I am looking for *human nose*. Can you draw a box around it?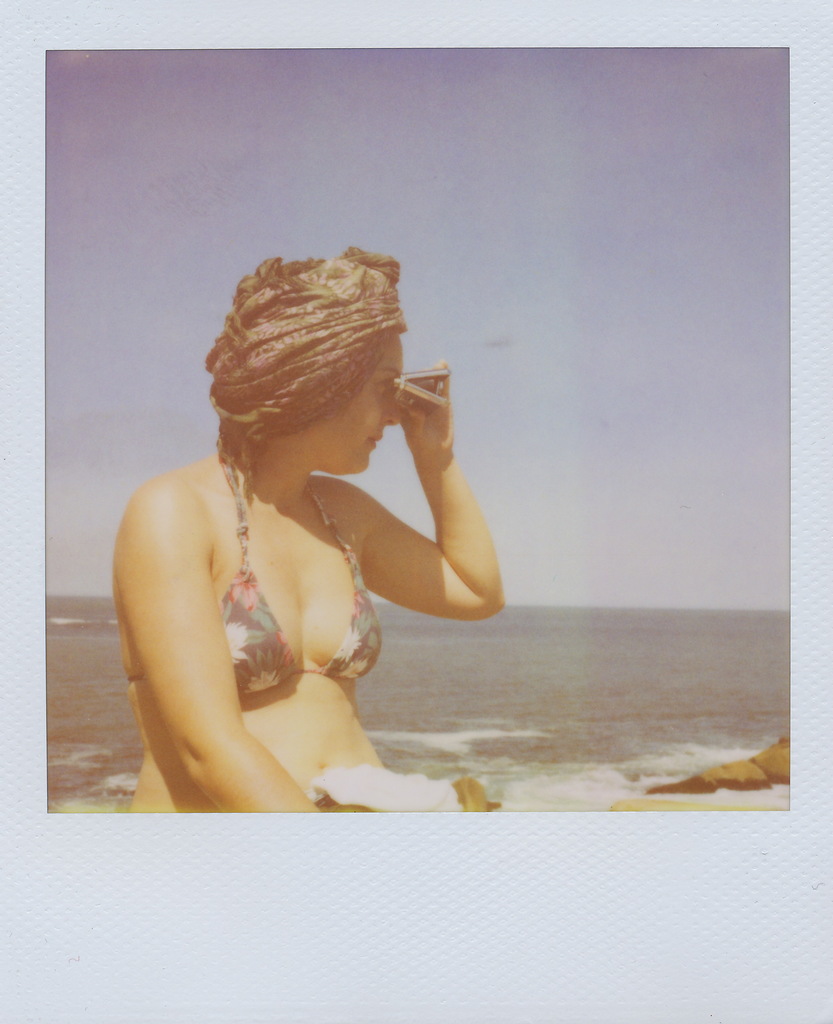
Sure, the bounding box is x1=385, y1=394, x2=400, y2=427.
